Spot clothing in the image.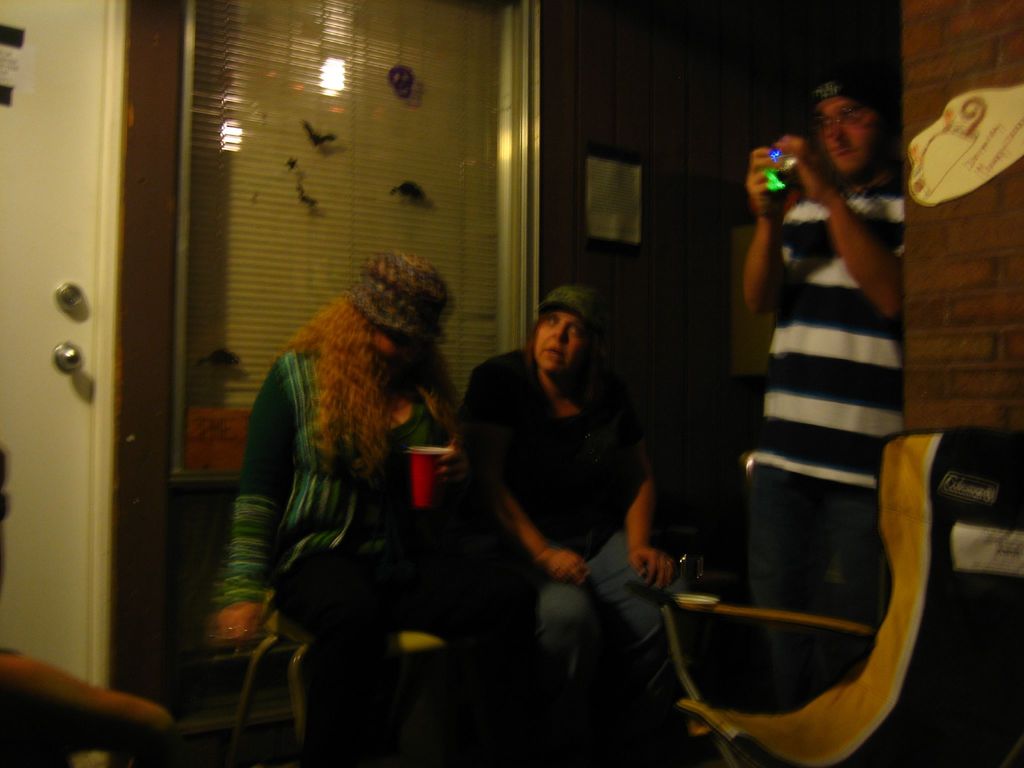
clothing found at Rect(735, 109, 922, 587).
